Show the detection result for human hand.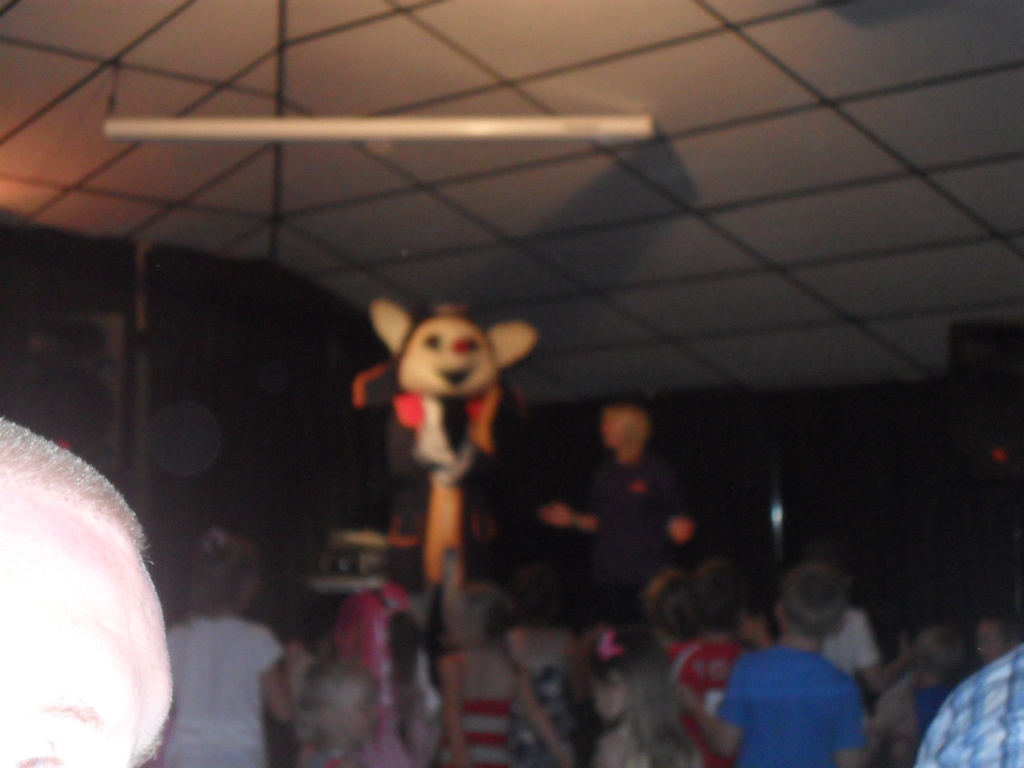
{"left": 548, "top": 742, "right": 570, "bottom": 767}.
